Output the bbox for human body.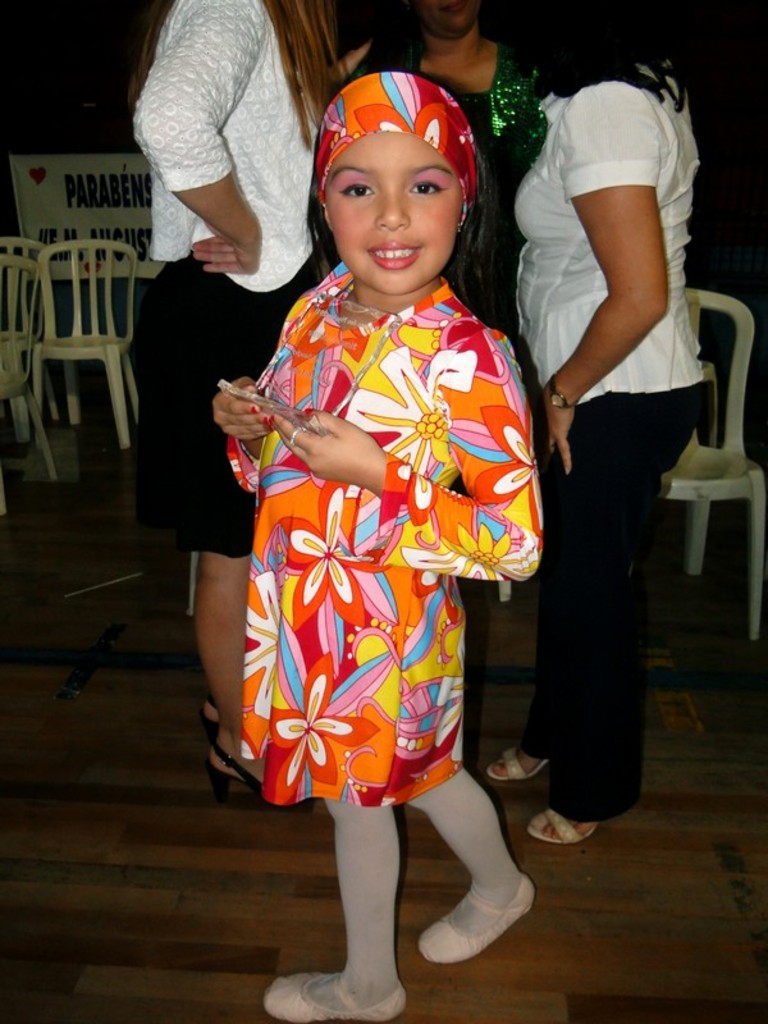
BBox(325, 0, 566, 343).
